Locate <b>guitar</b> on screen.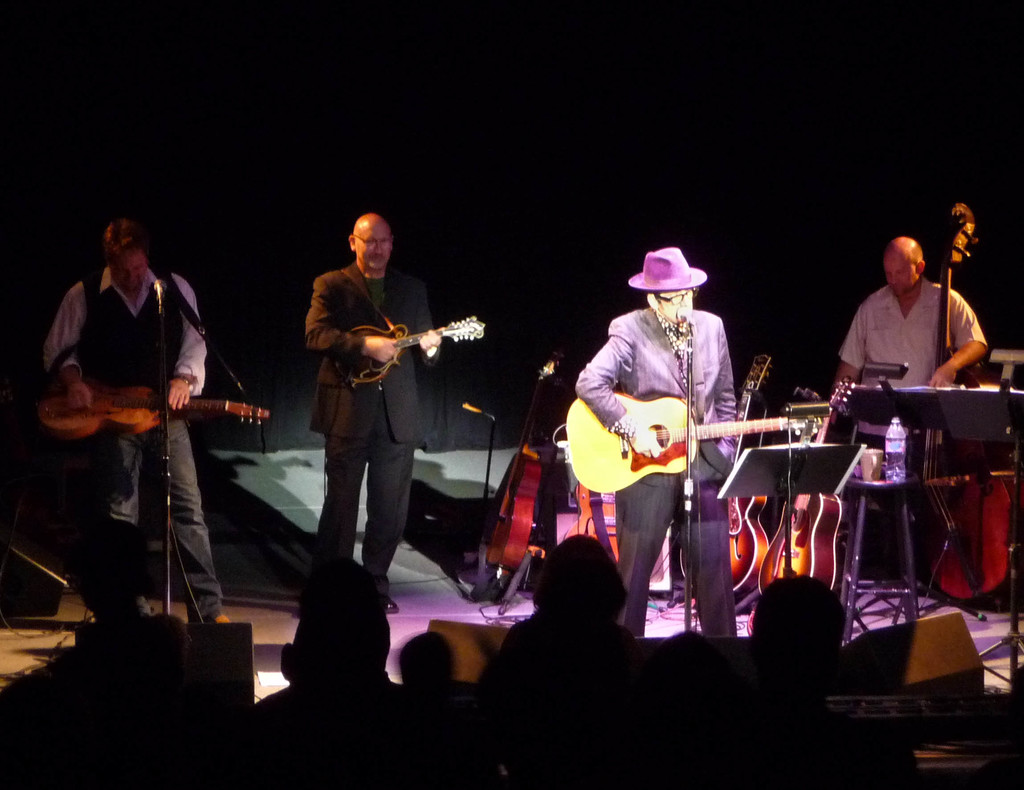
On screen at rect(485, 351, 568, 573).
